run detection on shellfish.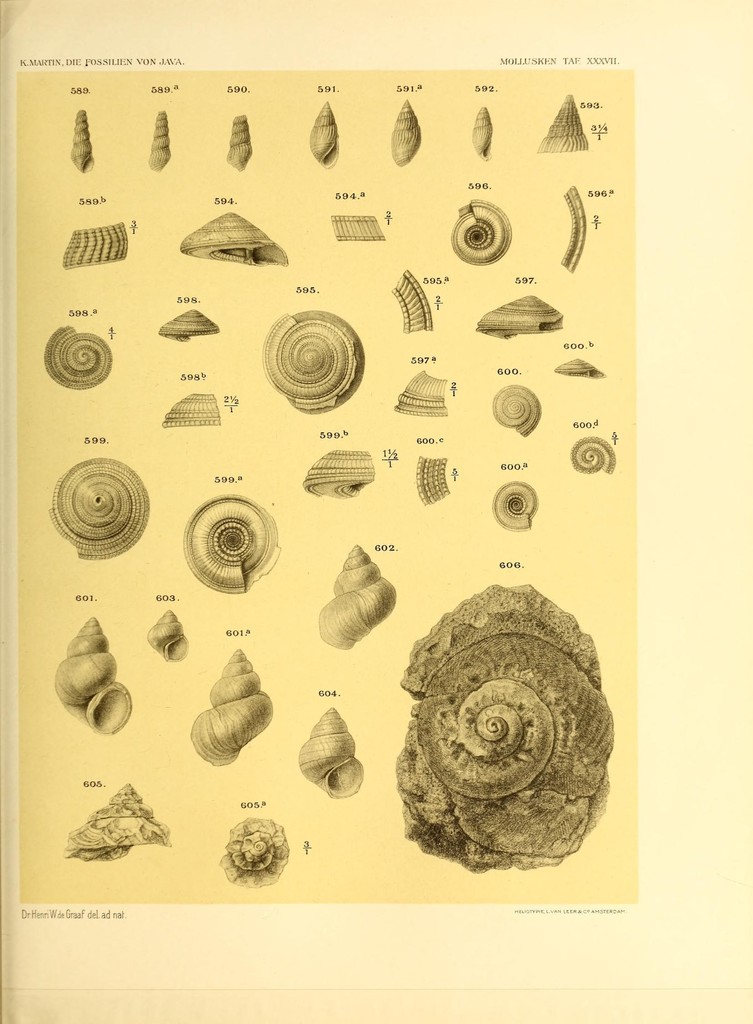
Result: 258 307 365 415.
